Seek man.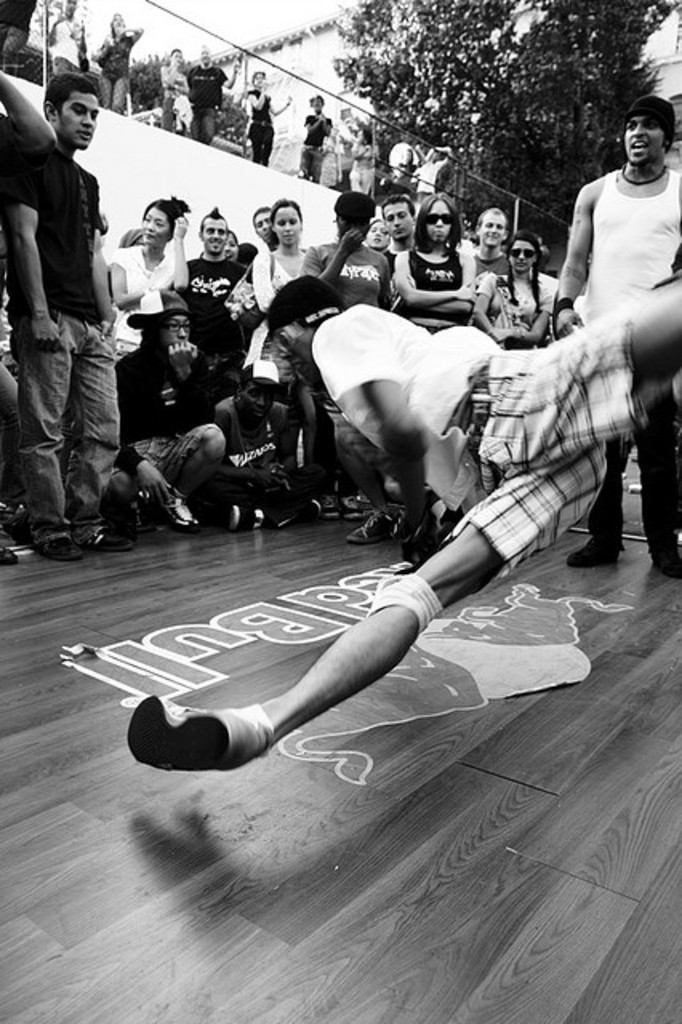
x1=299 y1=189 x2=389 y2=317.
